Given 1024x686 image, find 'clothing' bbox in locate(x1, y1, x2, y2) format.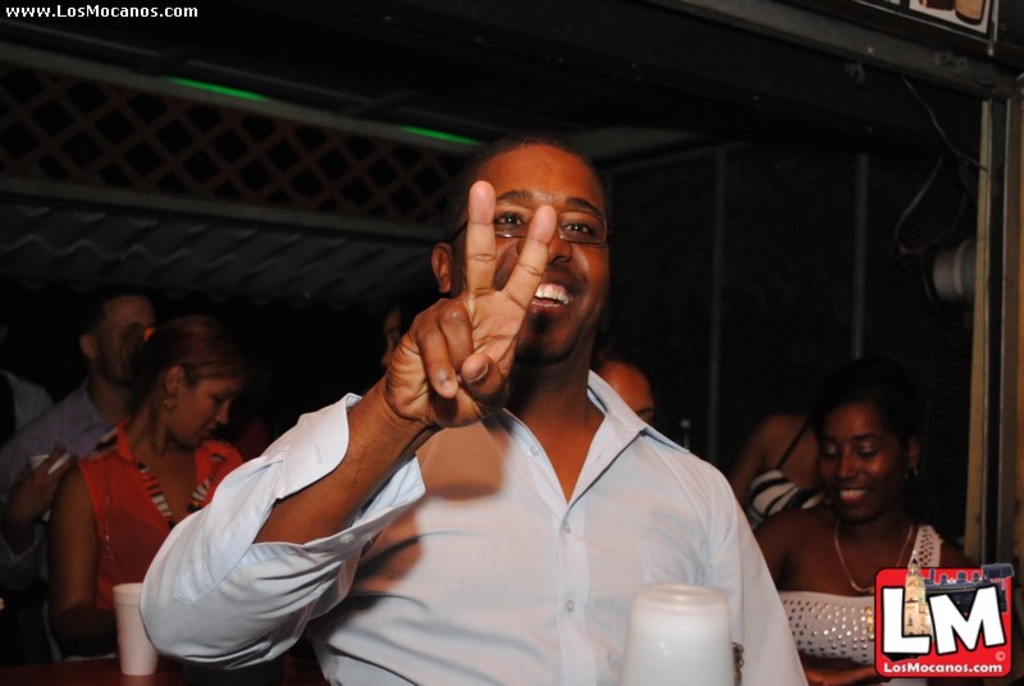
locate(0, 375, 127, 590).
